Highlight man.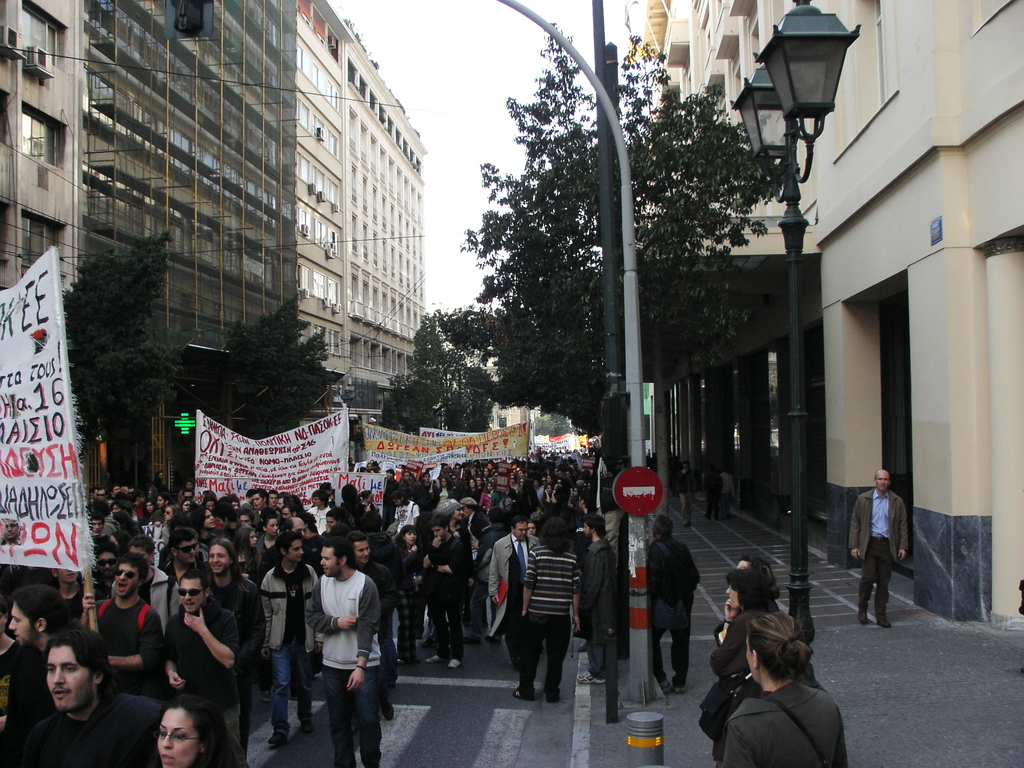
Highlighted region: 9/583/74/660.
